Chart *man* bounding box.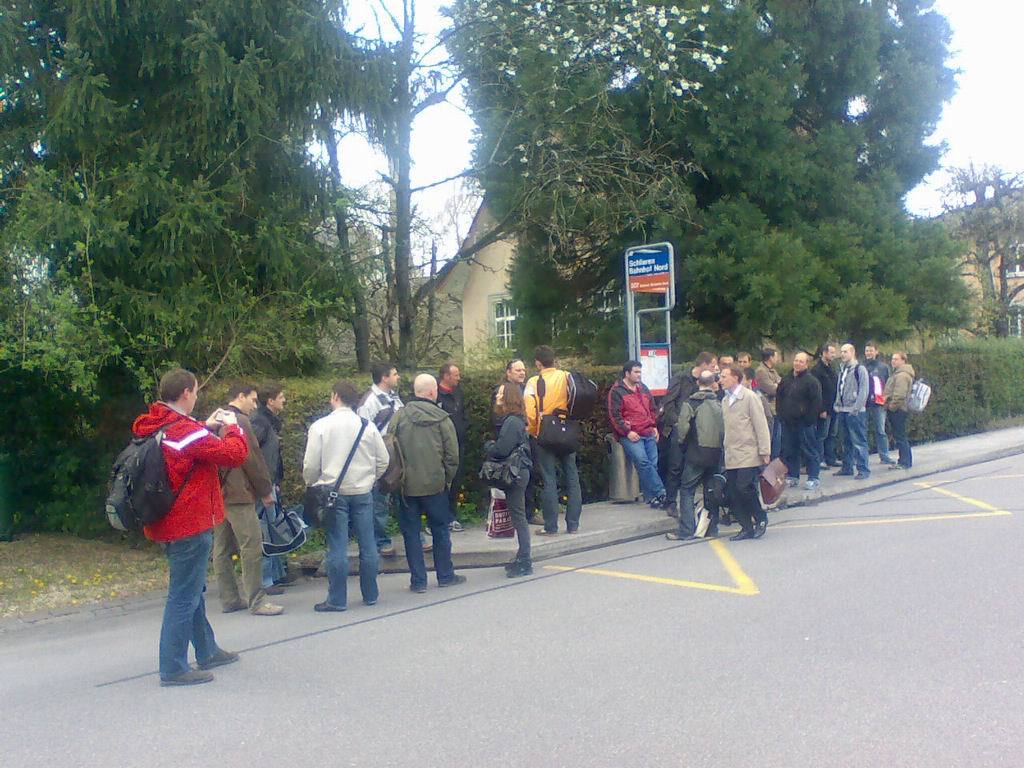
Charted: rect(201, 383, 289, 617).
